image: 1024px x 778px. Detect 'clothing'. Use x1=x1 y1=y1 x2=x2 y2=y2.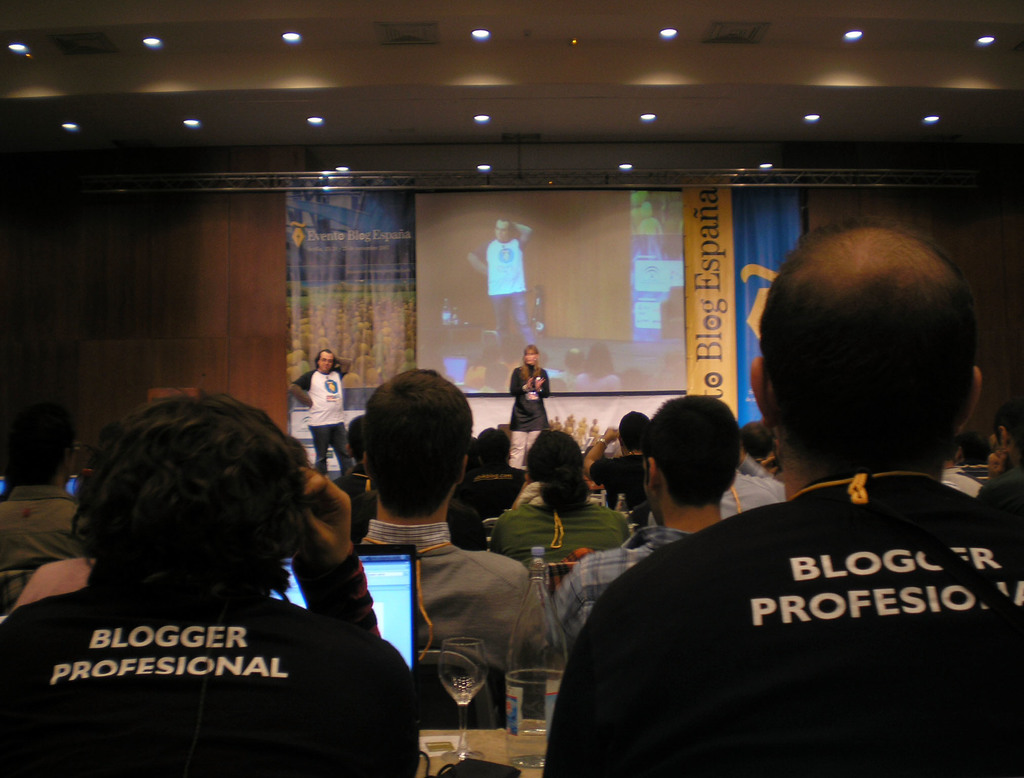
x1=714 y1=465 x2=789 y2=526.
